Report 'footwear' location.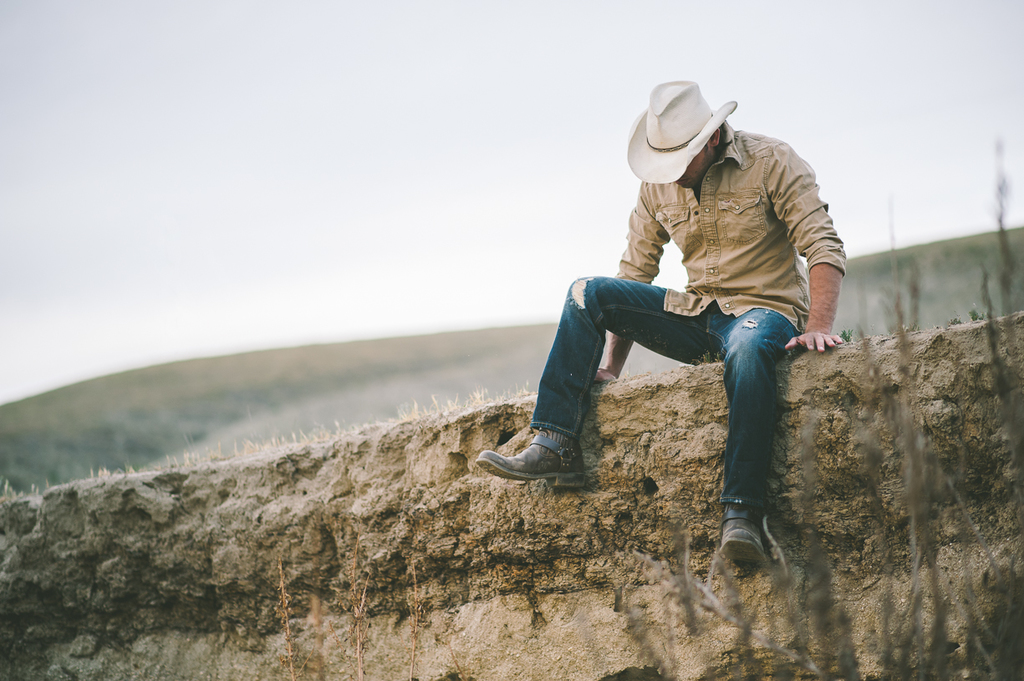
Report: 482/430/585/488.
